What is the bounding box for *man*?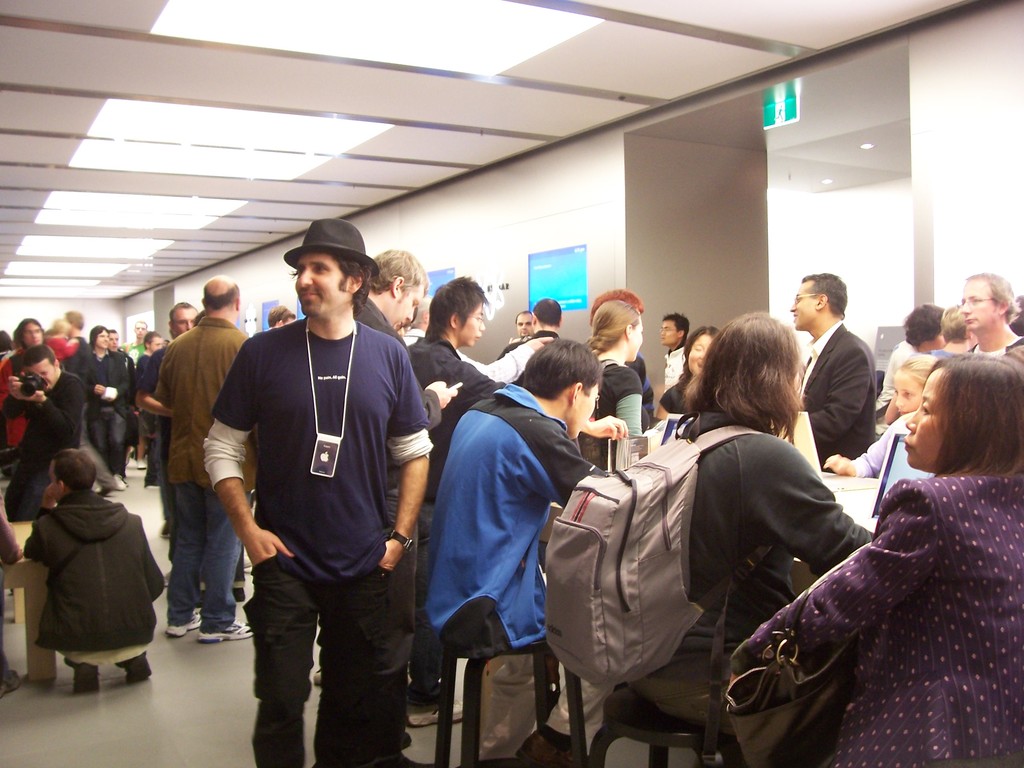
locate(496, 300, 565, 376).
